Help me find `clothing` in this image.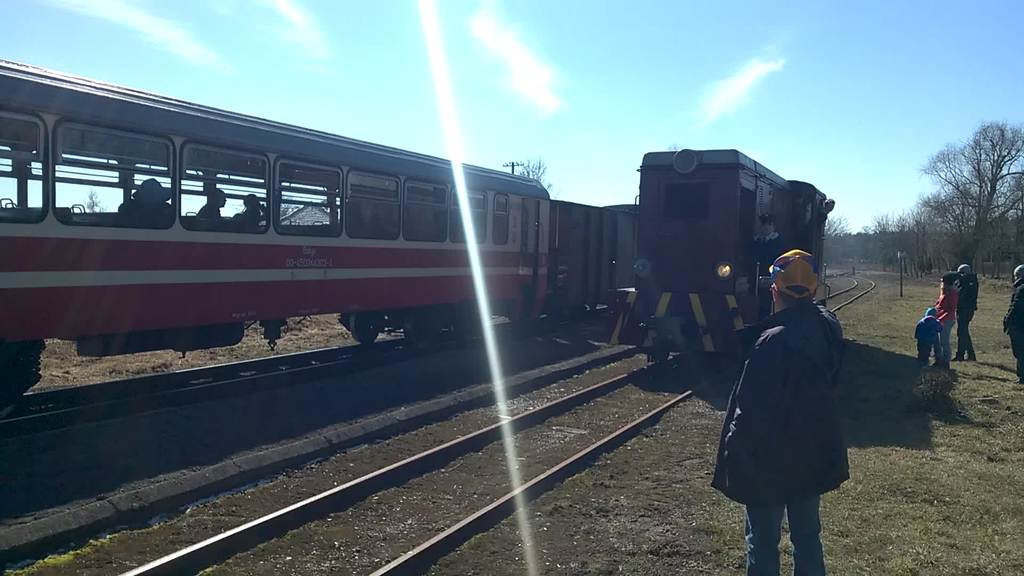
Found it: <bbox>936, 287, 953, 365</bbox>.
